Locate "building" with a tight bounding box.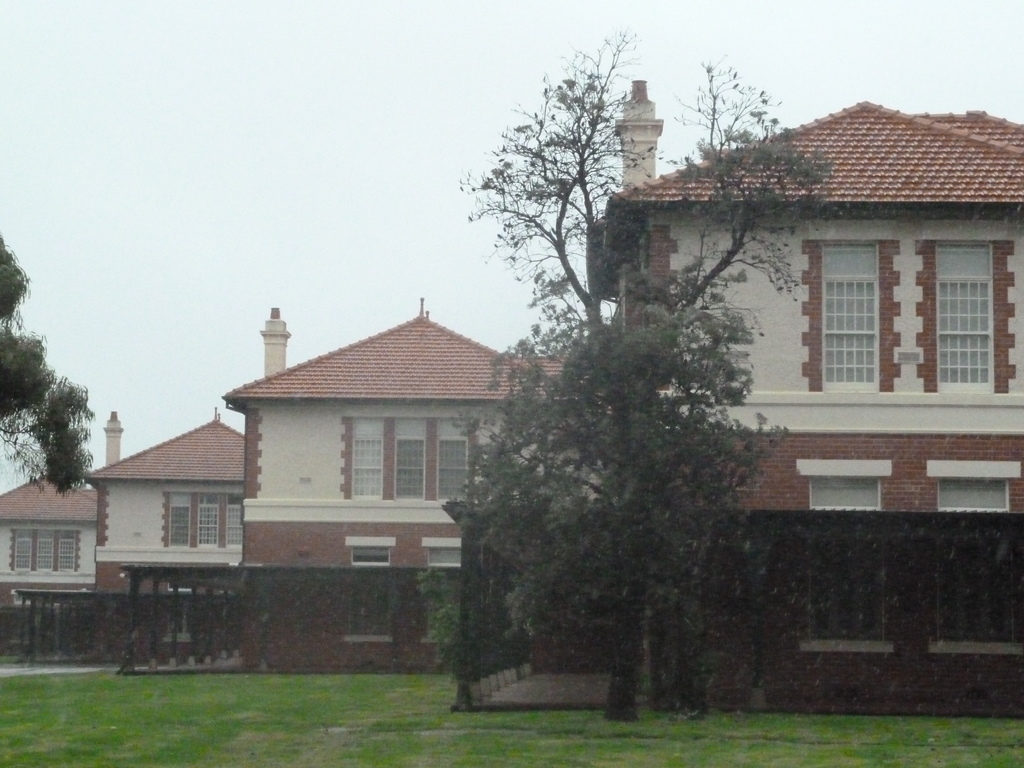
<bbox>0, 472, 102, 662</bbox>.
